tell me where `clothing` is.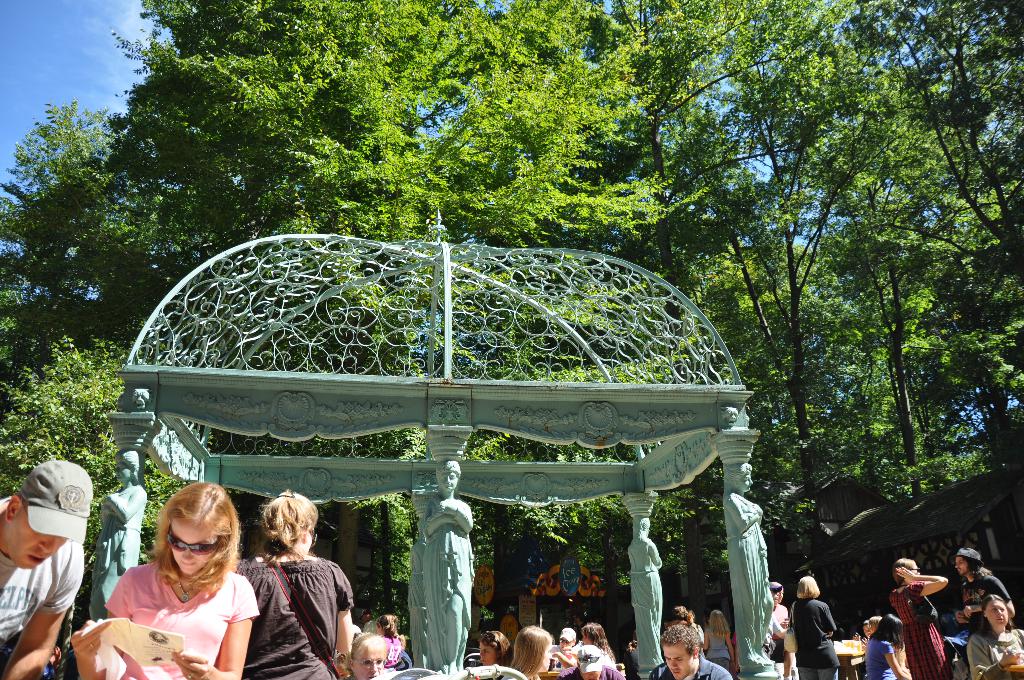
`clothing` is at bbox=[0, 492, 84, 651].
